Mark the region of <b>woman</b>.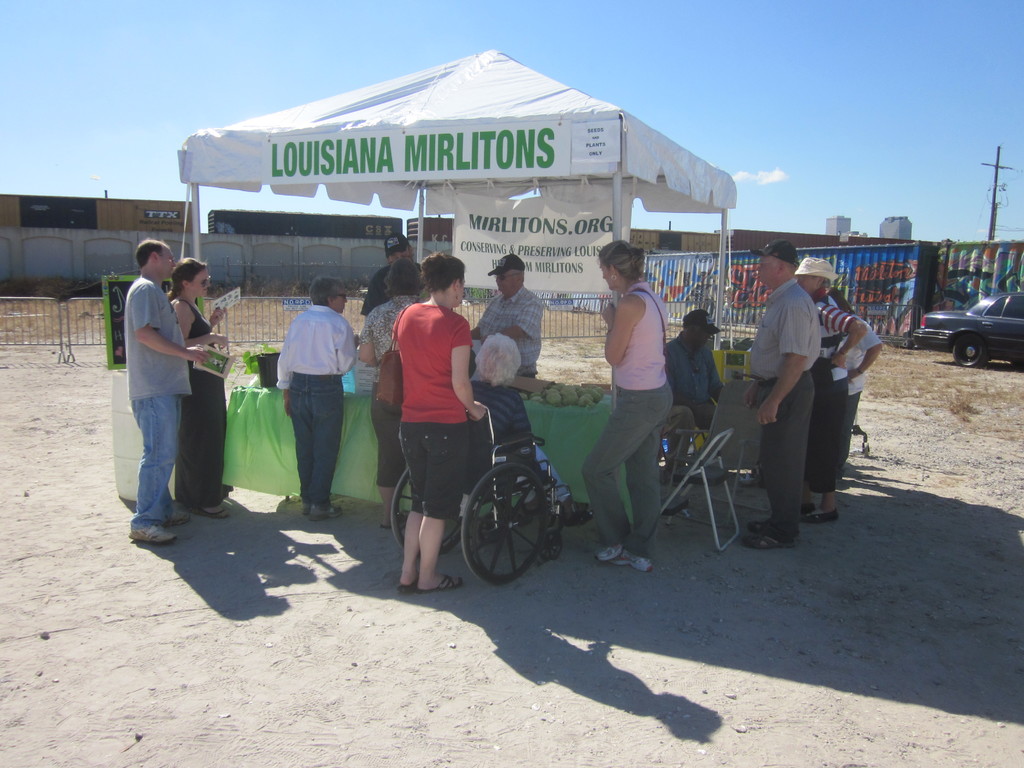
Region: (360, 255, 429, 529).
